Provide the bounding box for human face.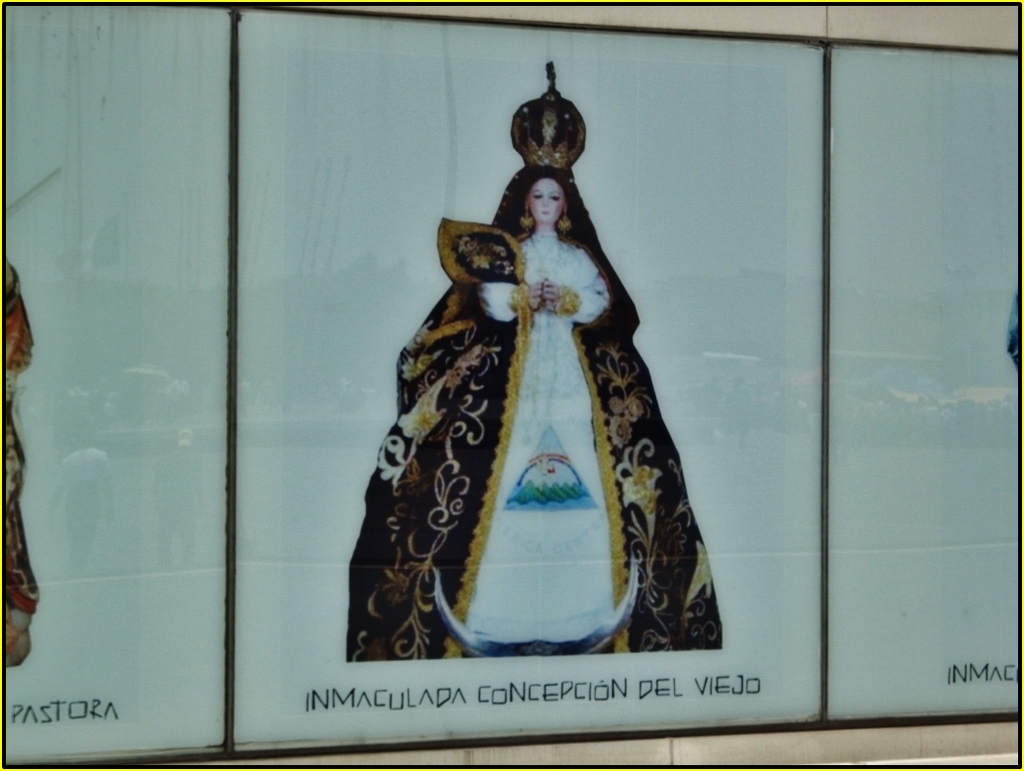
Rect(533, 182, 564, 223).
